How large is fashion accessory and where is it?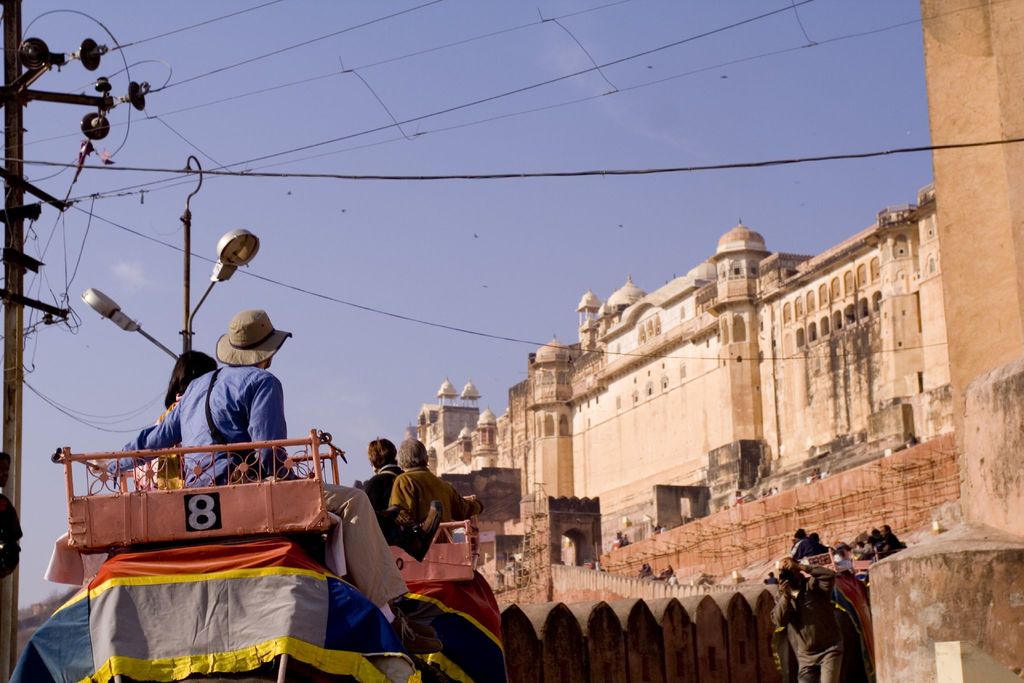
Bounding box: crop(394, 500, 445, 566).
